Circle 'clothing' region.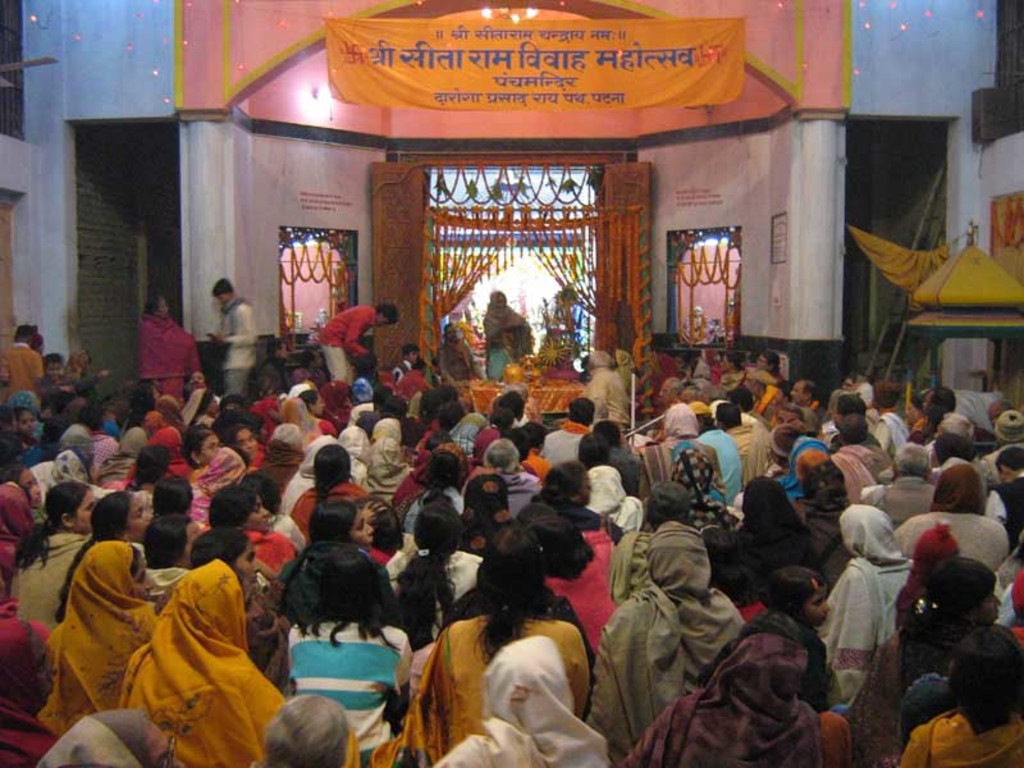
Region: x1=826 y1=507 x2=914 y2=696.
